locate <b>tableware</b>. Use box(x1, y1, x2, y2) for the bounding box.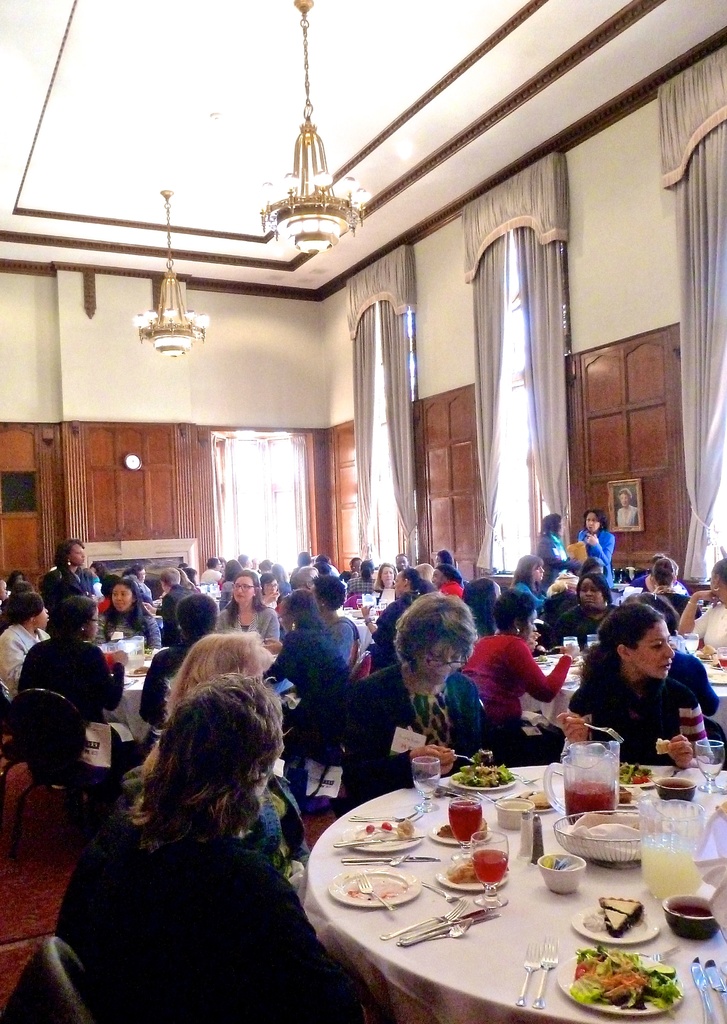
box(580, 922, 689, 1008).
